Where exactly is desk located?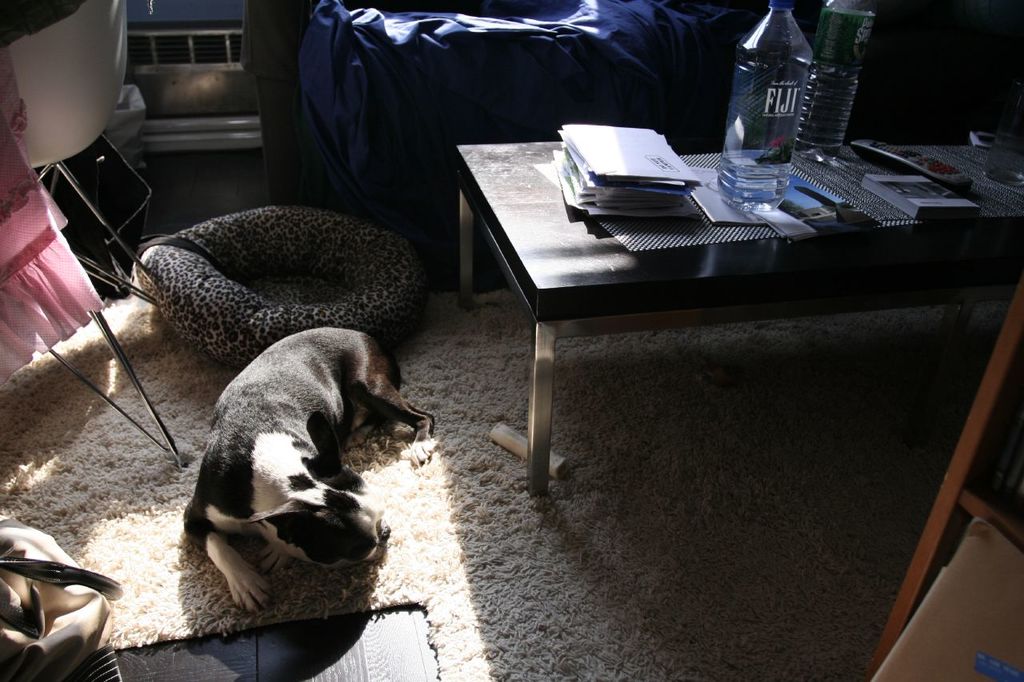
Its bounding box is bbox=(458, 143, 1023, 489).
